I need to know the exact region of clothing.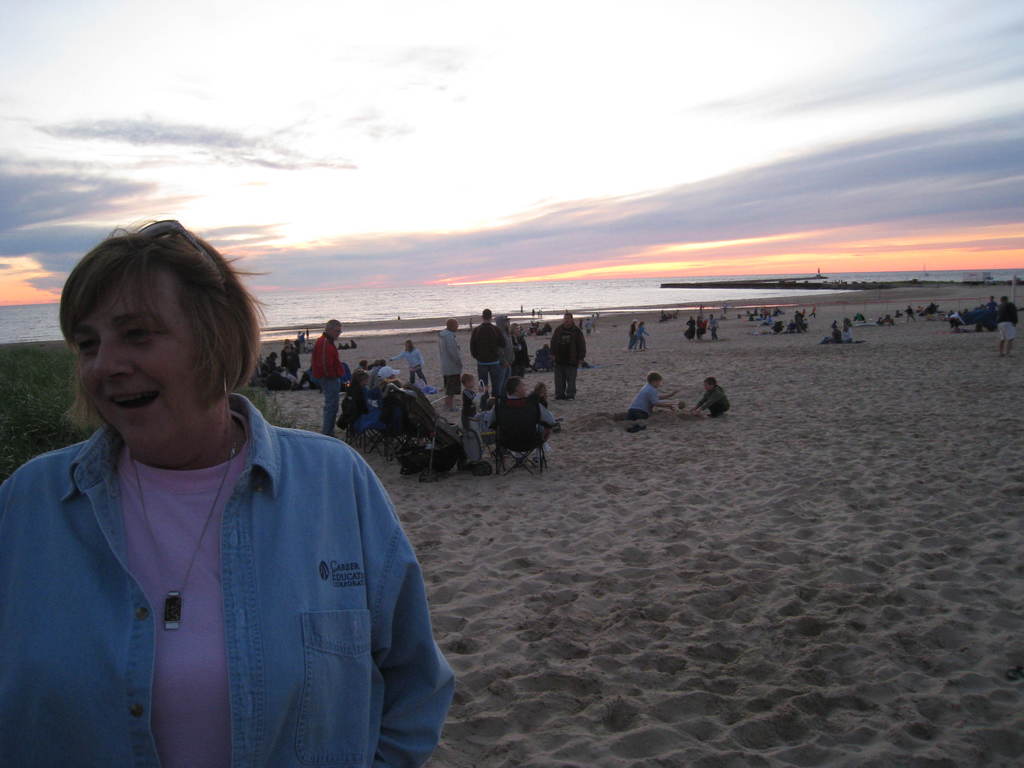
Region: (x1=396, y1=342, x2=422, y2=385).
